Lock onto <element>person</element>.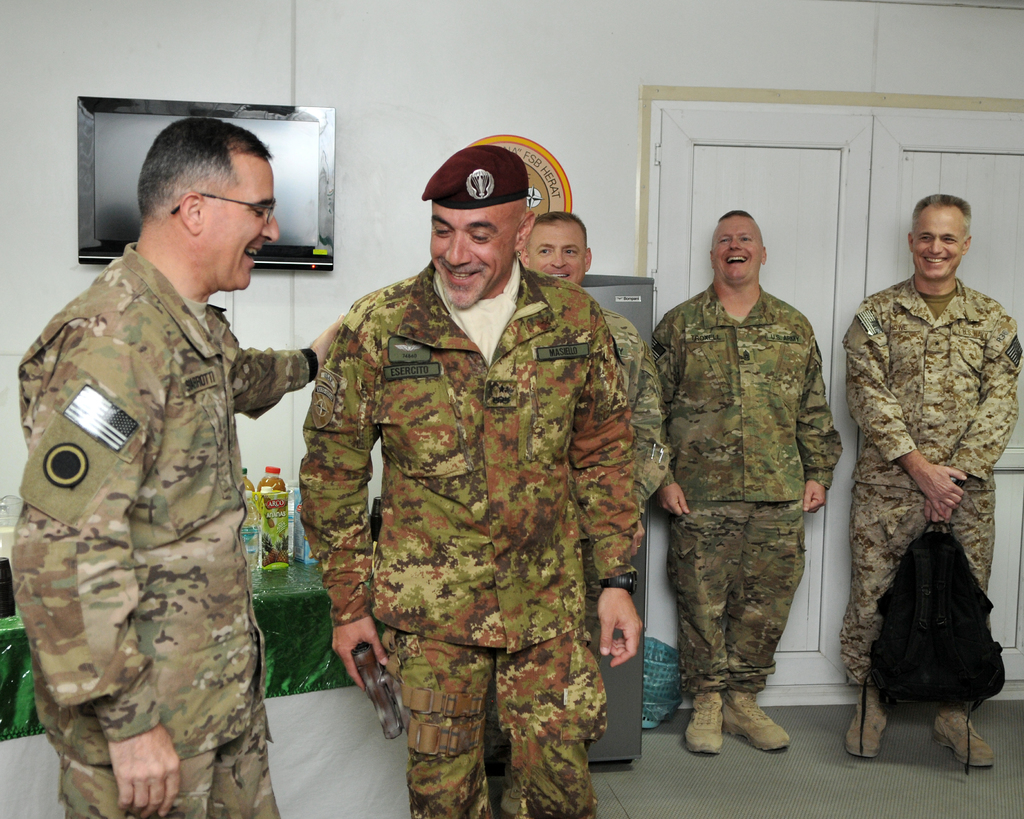
Locked: {"x1": 838, "y1": 197, "x2": 1023, "y2": 773}.
